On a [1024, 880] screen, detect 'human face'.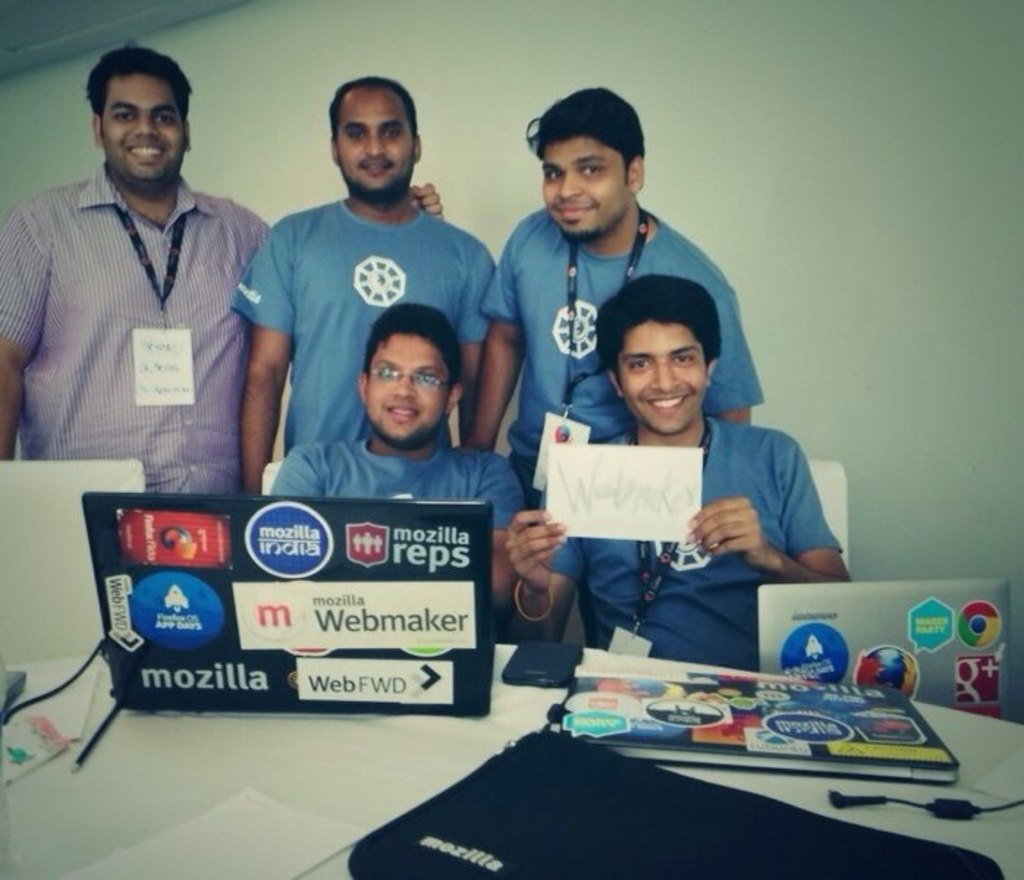
<bbox>370, 336, 446, 444</bbox>.
